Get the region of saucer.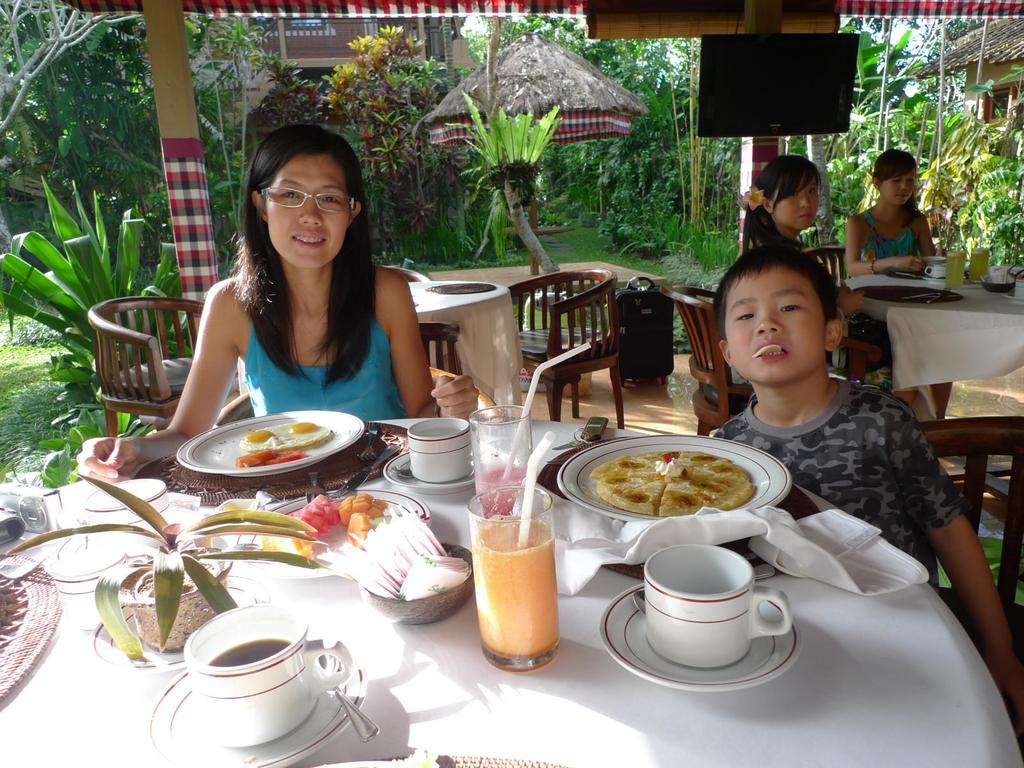
[left=596, top=583, right=800, bottom=692].
